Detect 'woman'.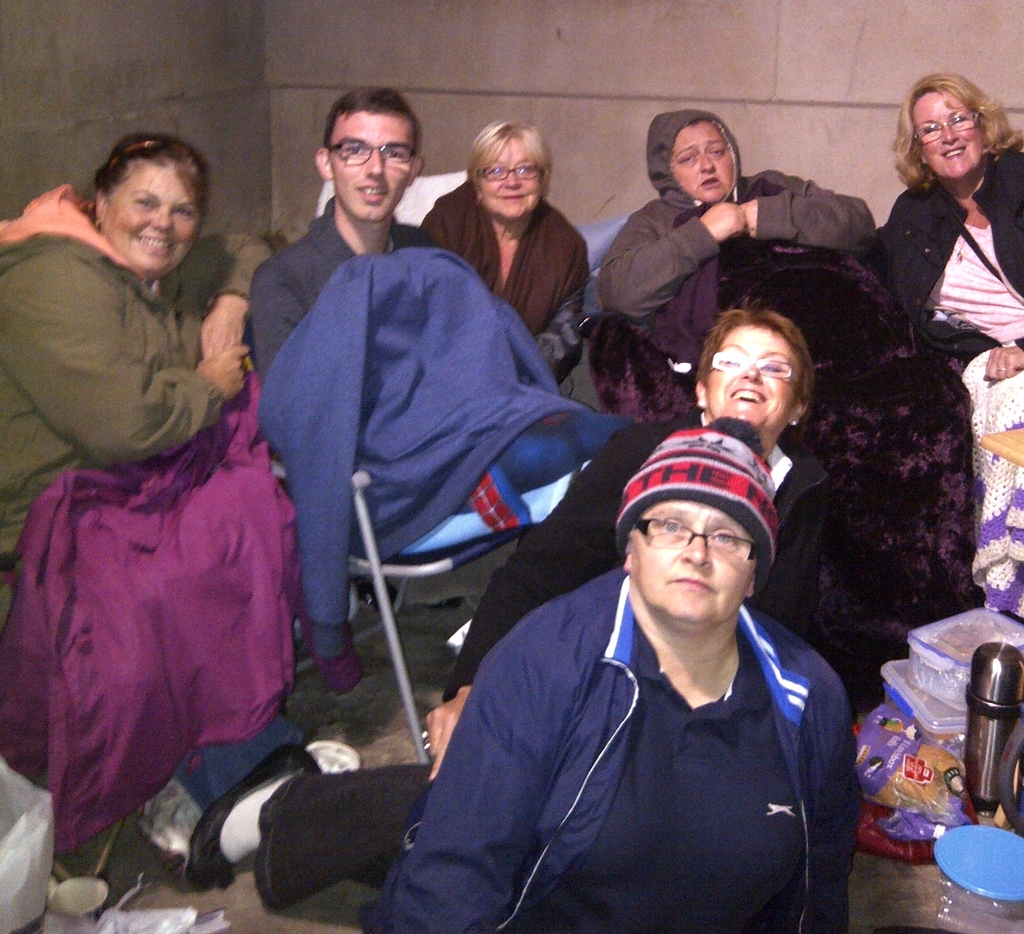
Detected at [left=421, top=117, right=592, bottom=336].
